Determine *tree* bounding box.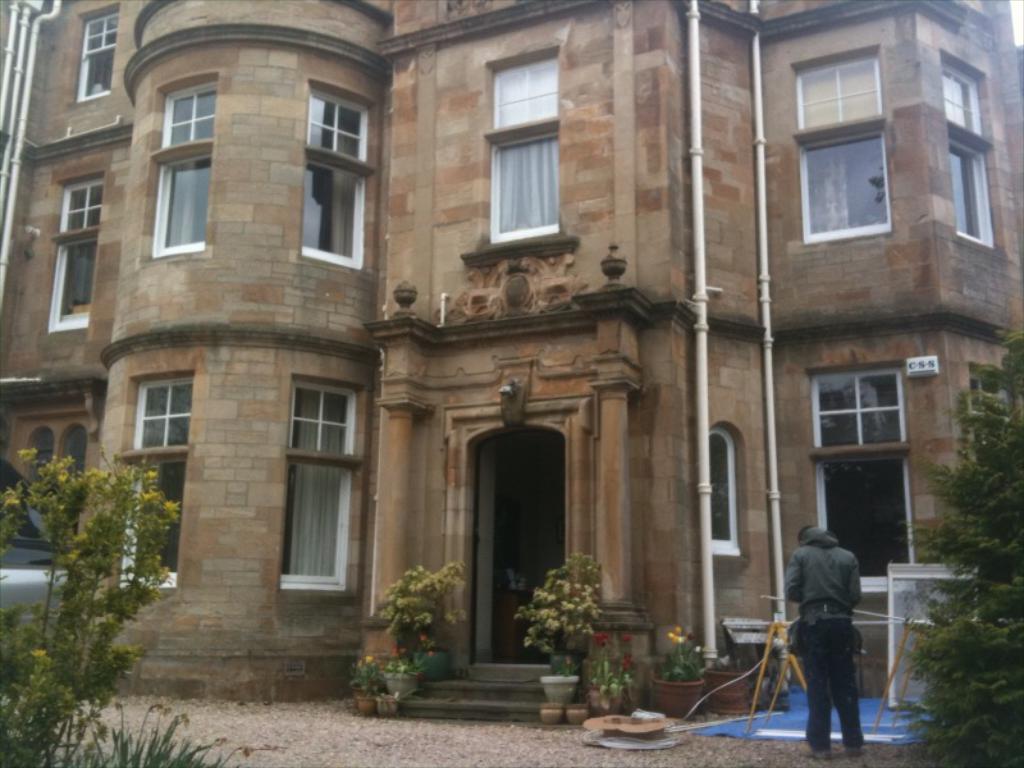
Determined: left=884, top=340, right=1023, bottom=767.
